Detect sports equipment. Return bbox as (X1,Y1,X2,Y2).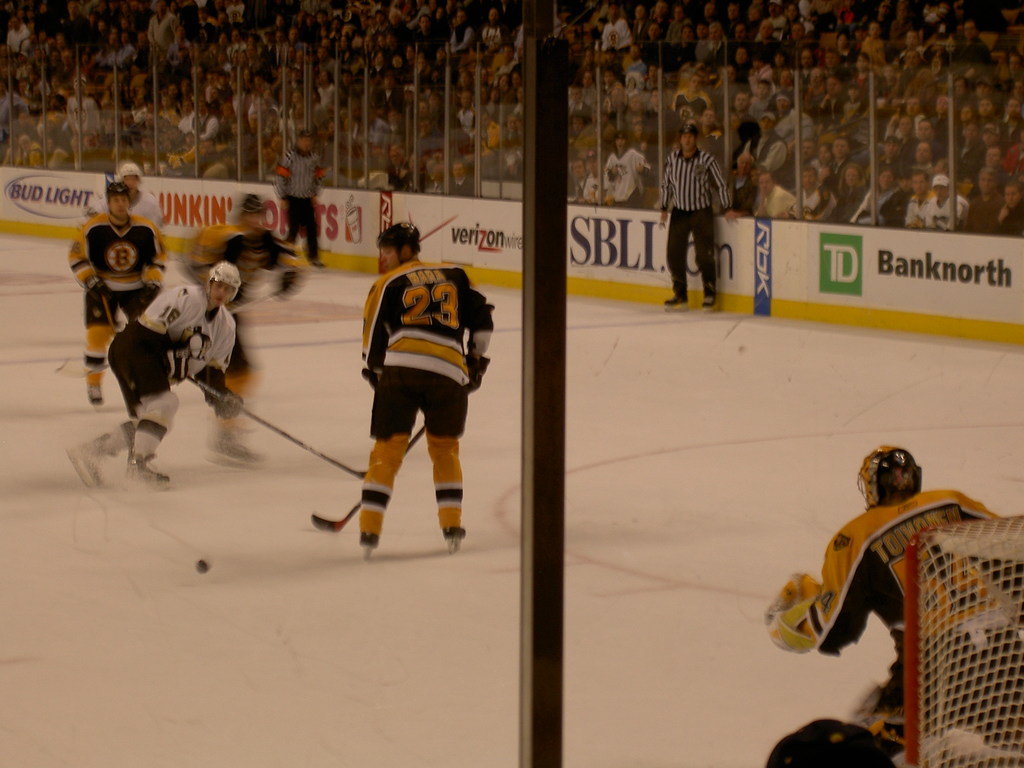
(376,220,420,264).
